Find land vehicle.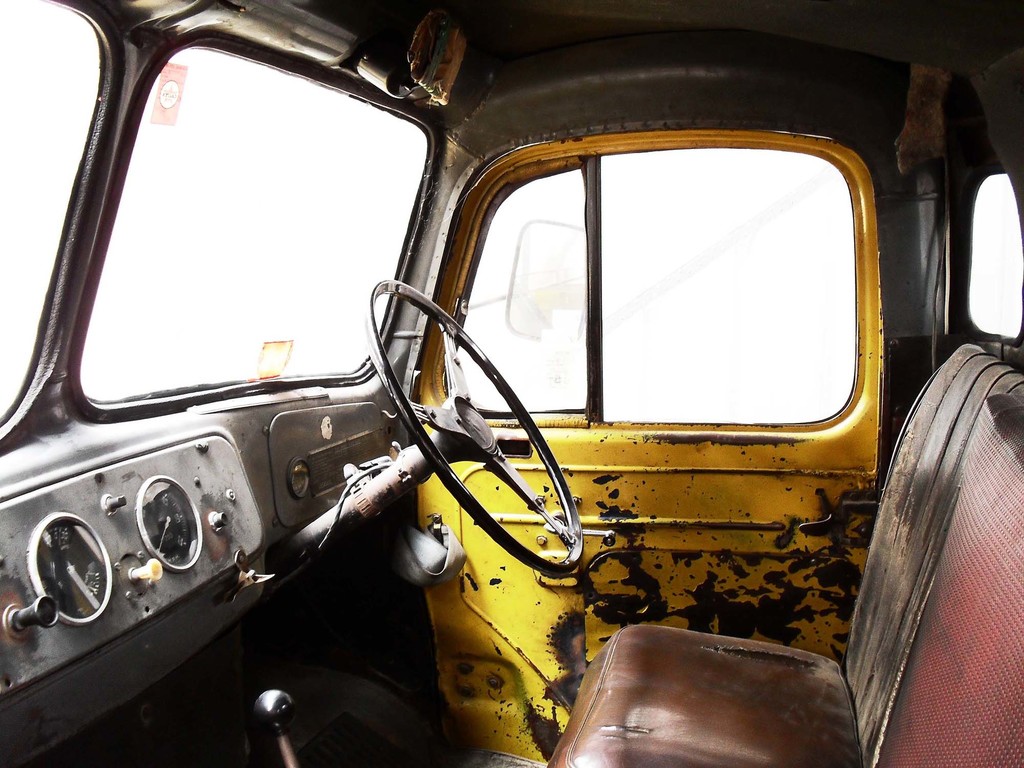
0 16 1004 733.
